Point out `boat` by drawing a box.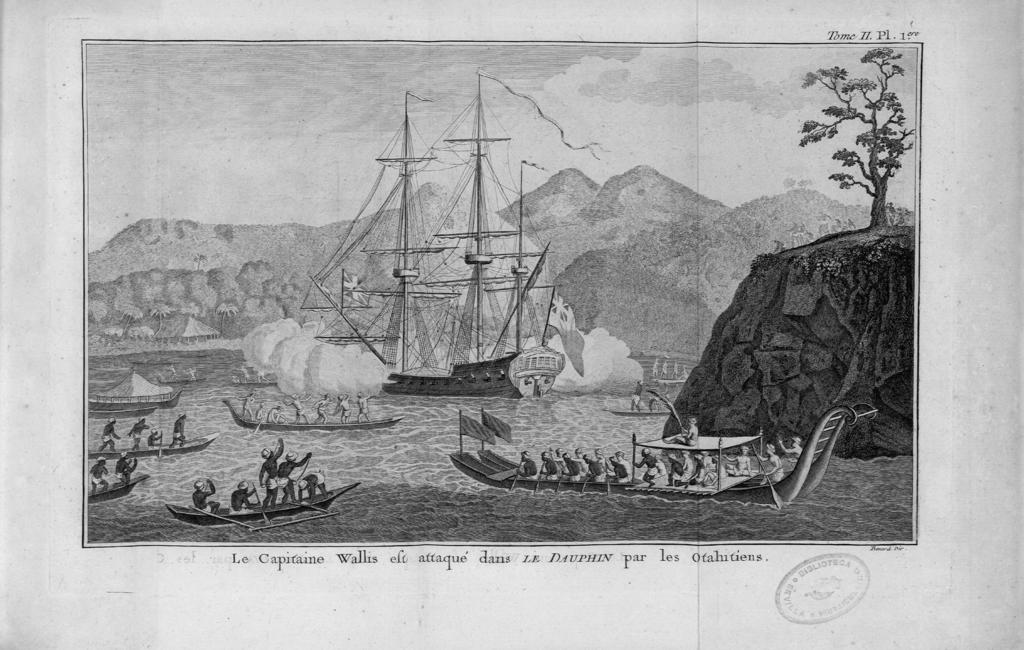
78, 469, 145, 509.
